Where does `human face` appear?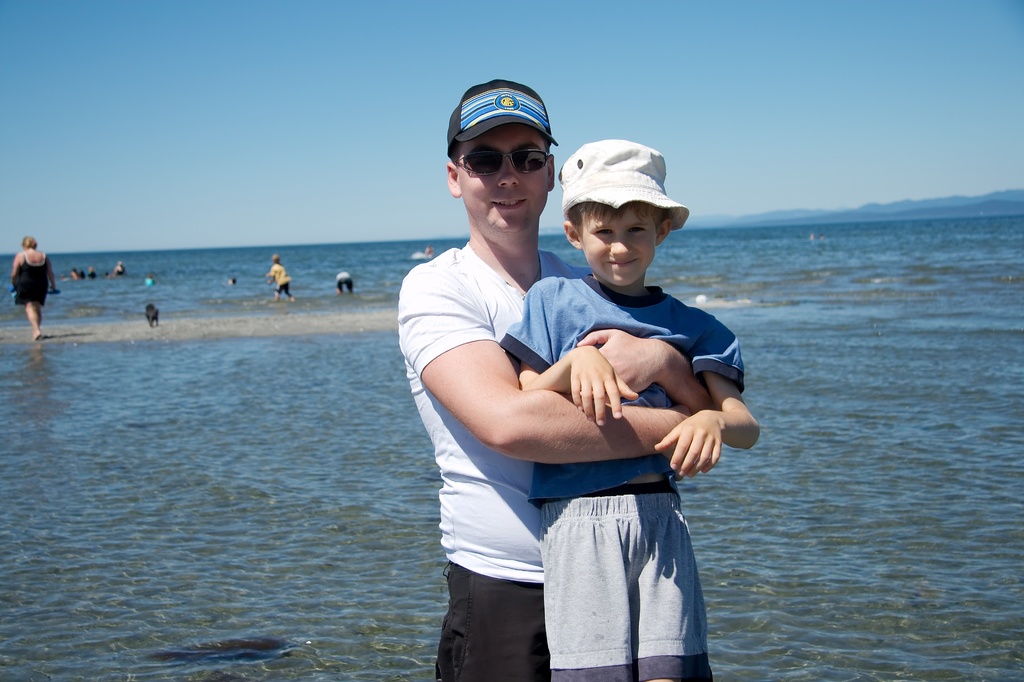
Appears at <box>454,129,547,239</box>.
